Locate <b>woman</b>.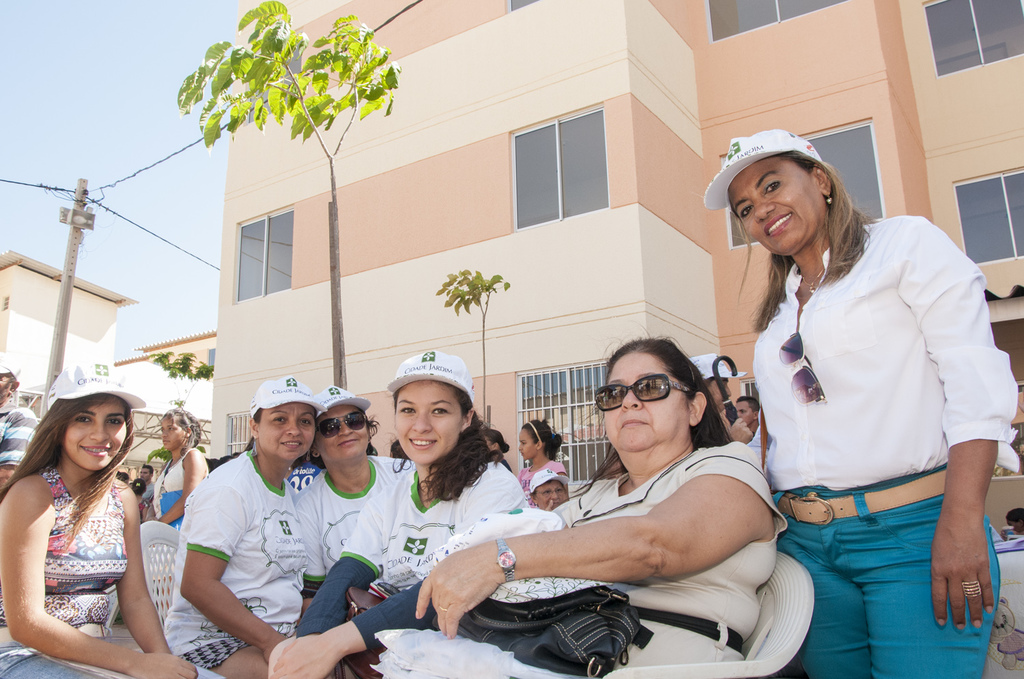
Bounding box: BBox(518, 418, 567, 489).
